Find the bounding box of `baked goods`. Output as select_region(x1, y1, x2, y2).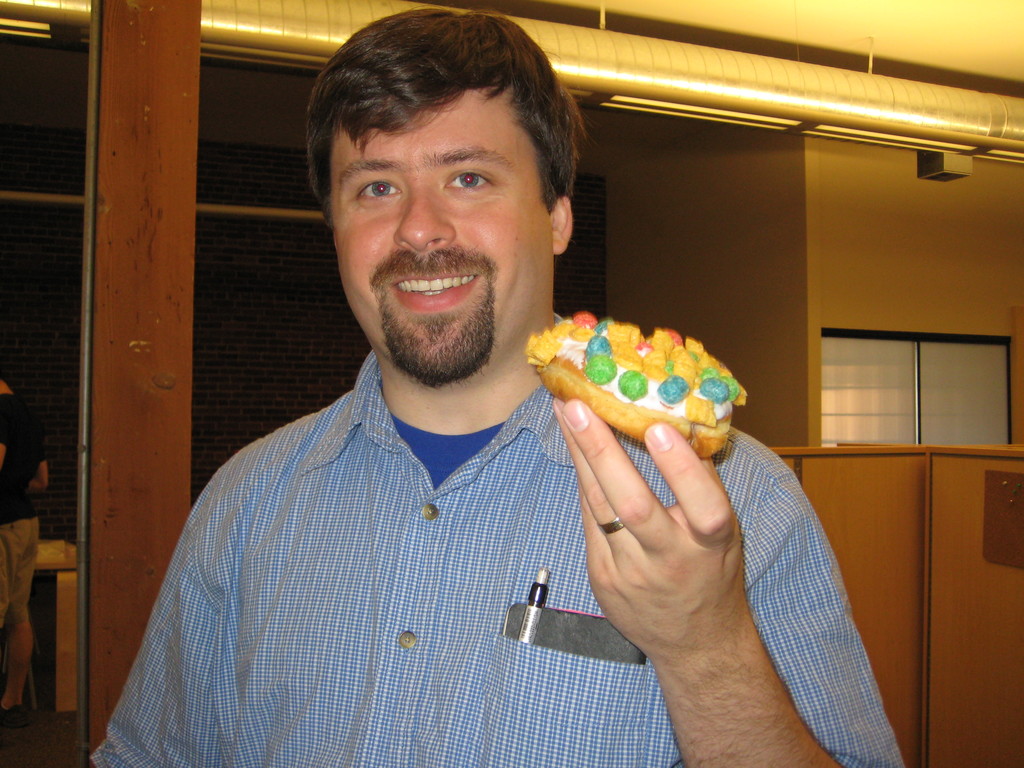
select_region(525, 309, 747, 460).
